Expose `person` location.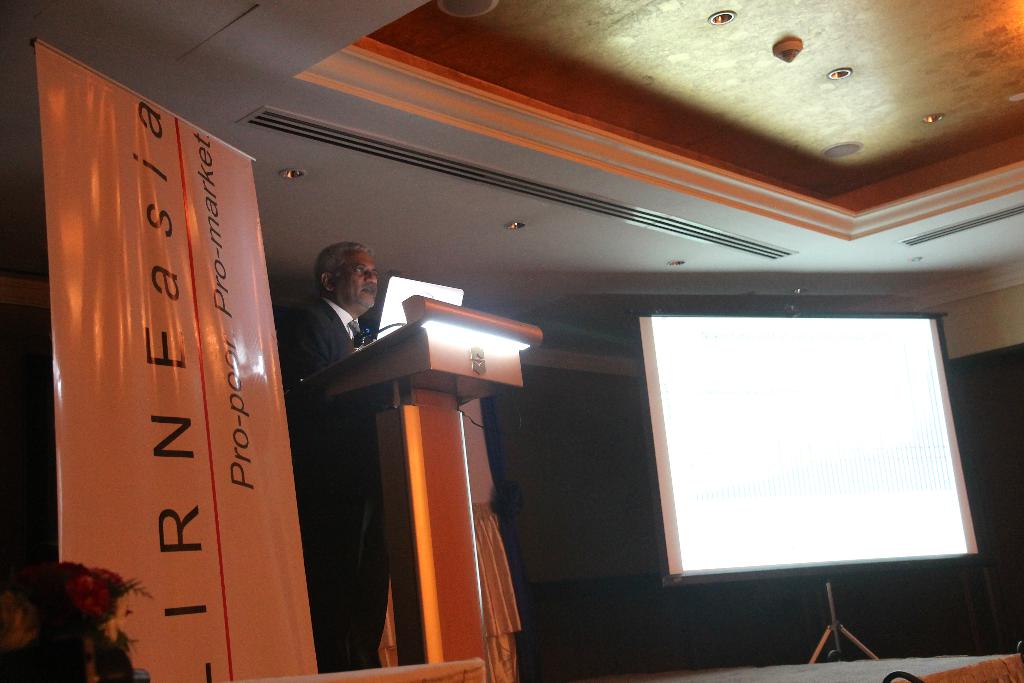
Exposed at 283,240,382,676.
